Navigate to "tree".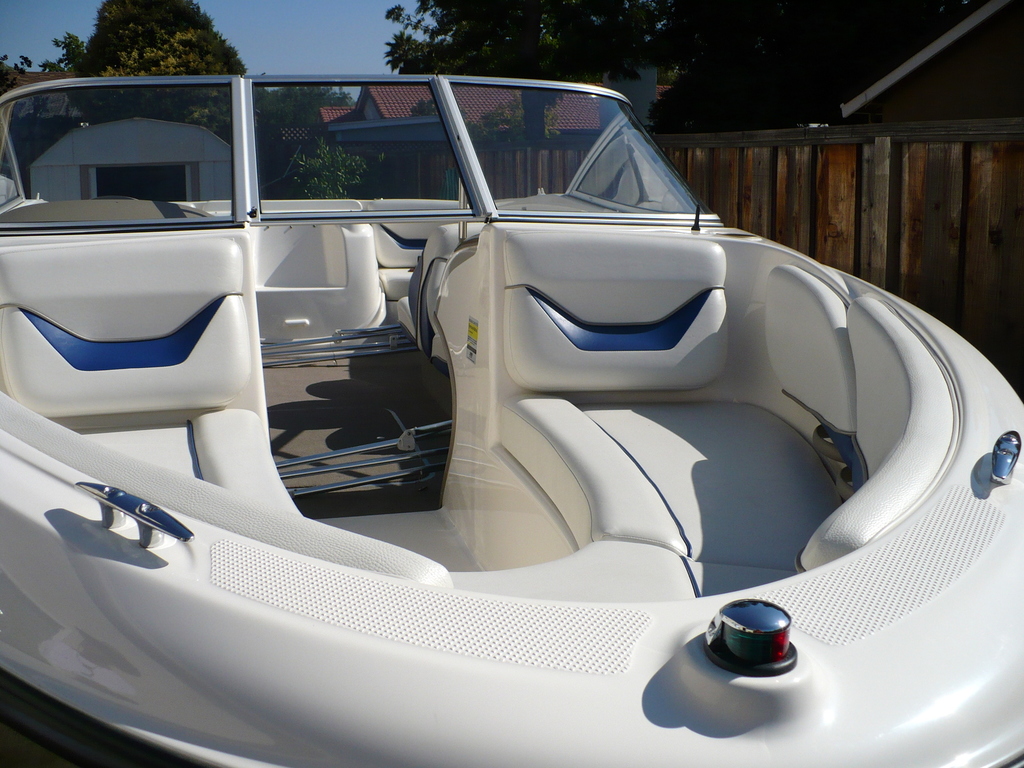
Navigation target: 298 142 376 195.
